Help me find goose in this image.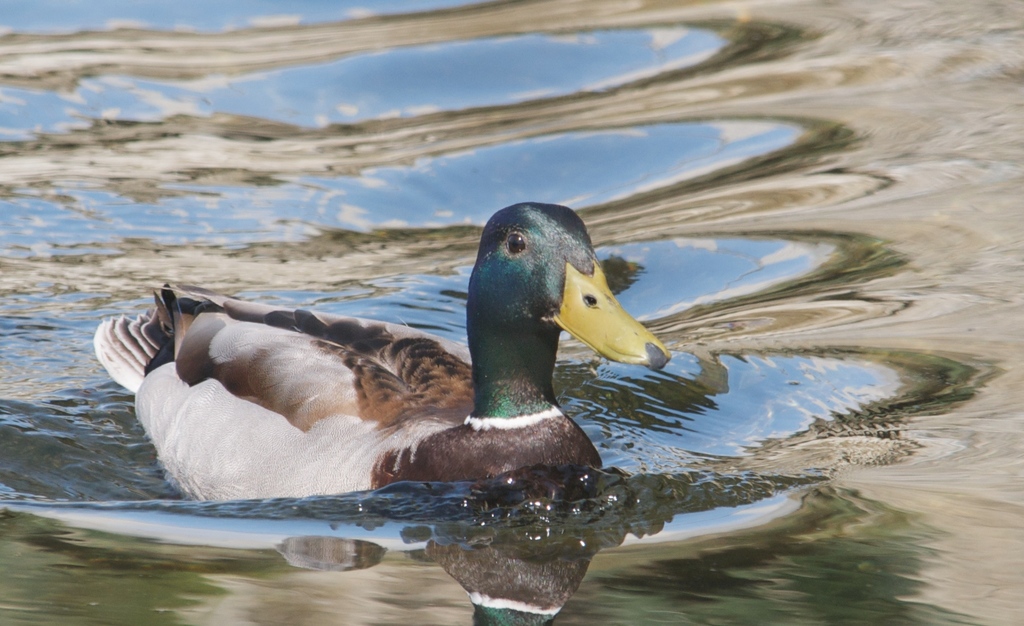
Found it: region(94, 201, 671, 501).
